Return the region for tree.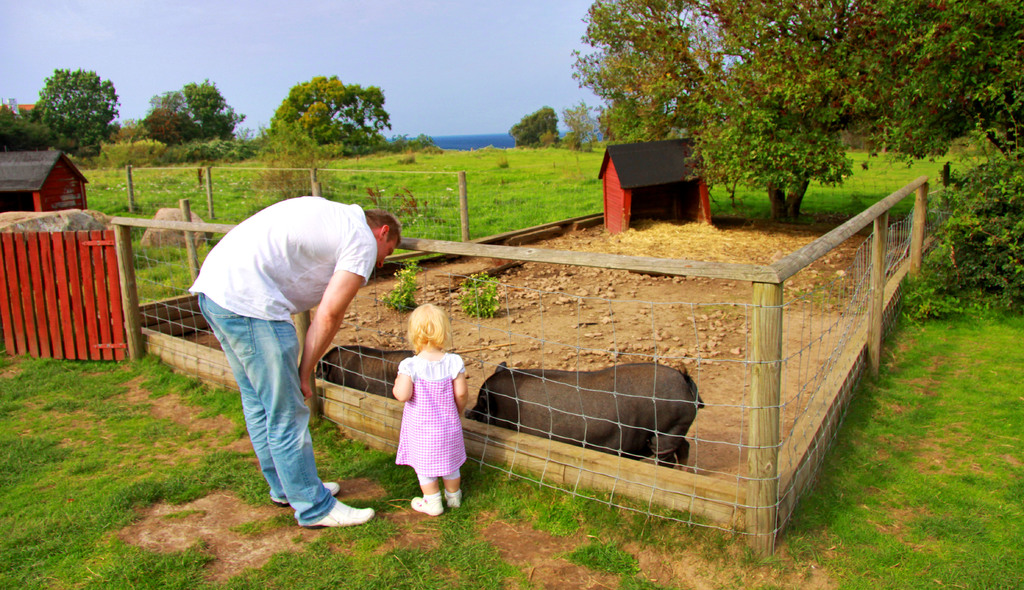
{"x1": 35, "y1": 63, "x2": 125, "y2": 154}.
